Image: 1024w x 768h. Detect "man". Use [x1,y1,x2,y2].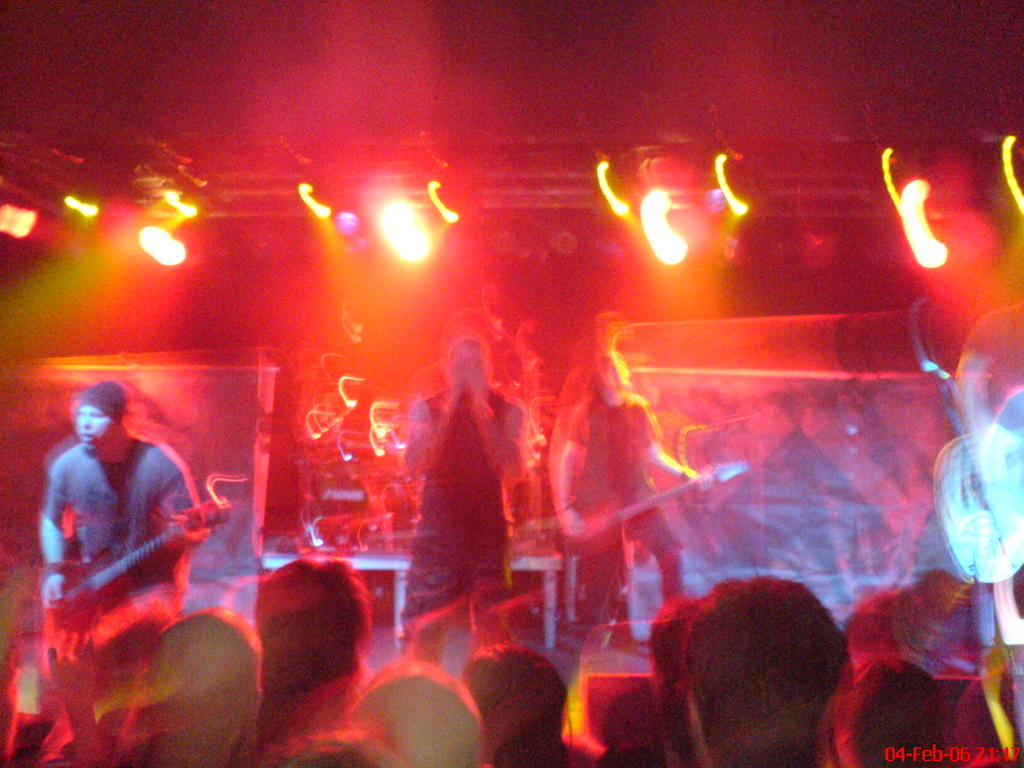
[397,325,525,680].
